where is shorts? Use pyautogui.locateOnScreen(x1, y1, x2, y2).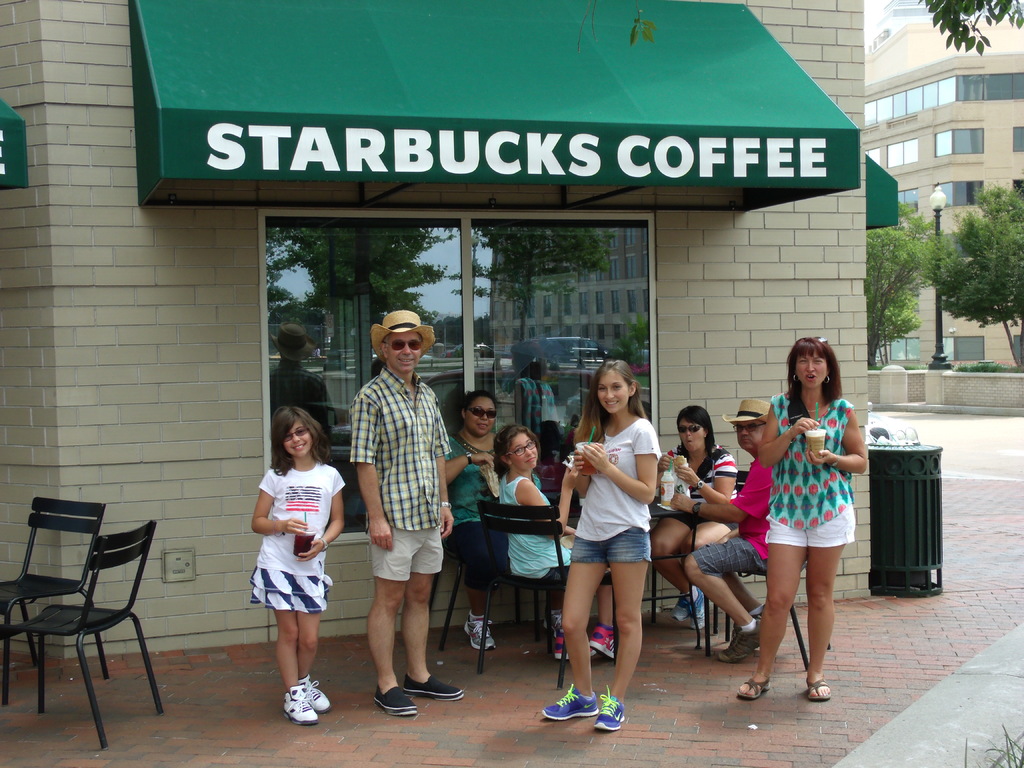
pyautogui.locateOnScreen(365, 526, 440, 579).
